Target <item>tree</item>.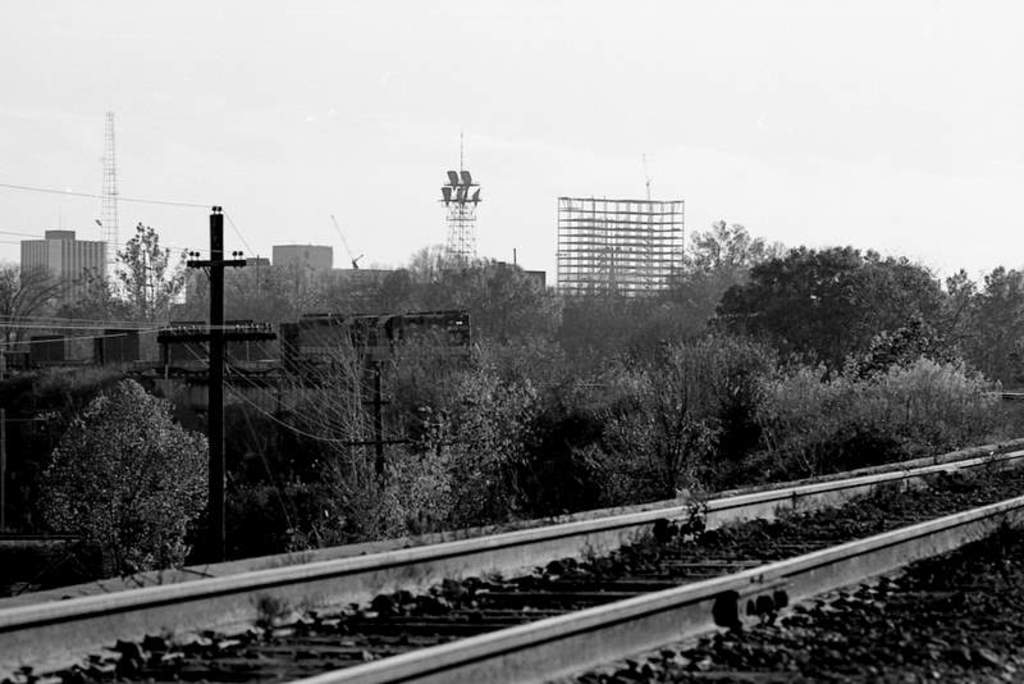
Target region: 854,246,947,319.
